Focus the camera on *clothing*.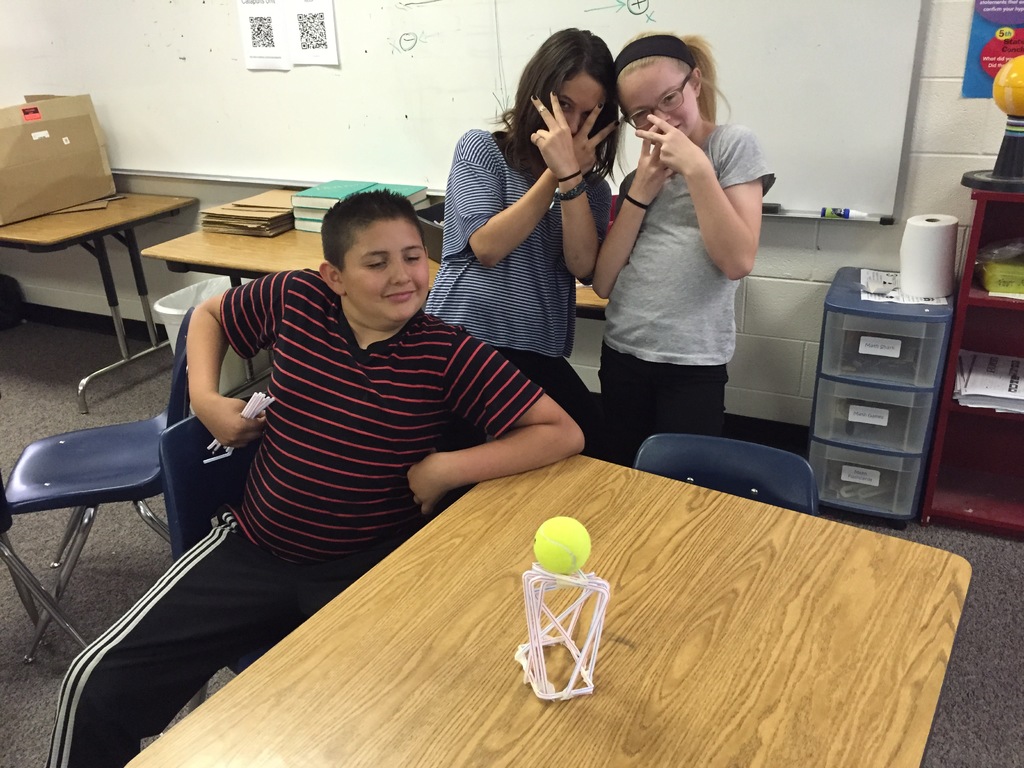
Focus region: locate(609, 114, 783, 470).
